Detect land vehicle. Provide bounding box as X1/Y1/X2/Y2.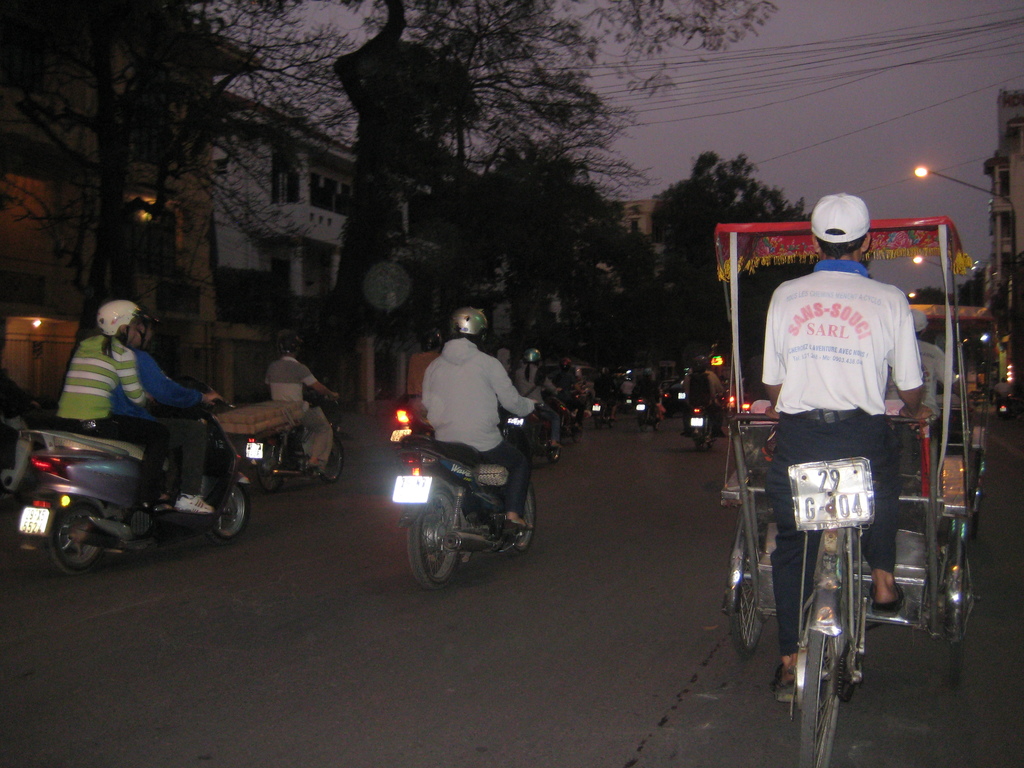
727/388/737/418.
